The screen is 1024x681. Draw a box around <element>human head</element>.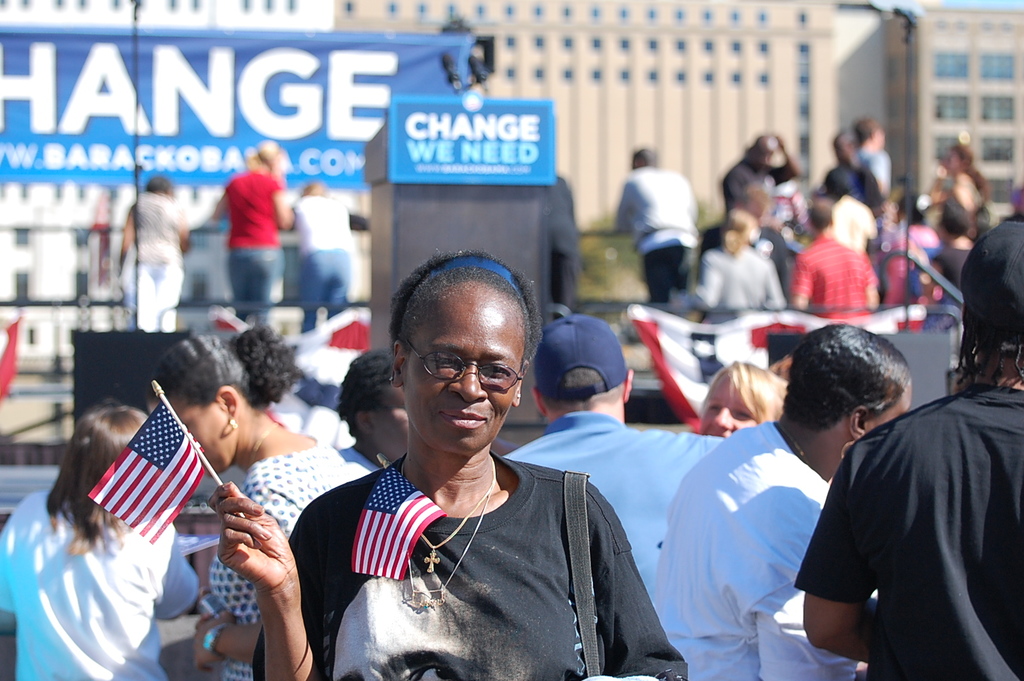
[x1=850, y1=115, x2=884, y2=148].
